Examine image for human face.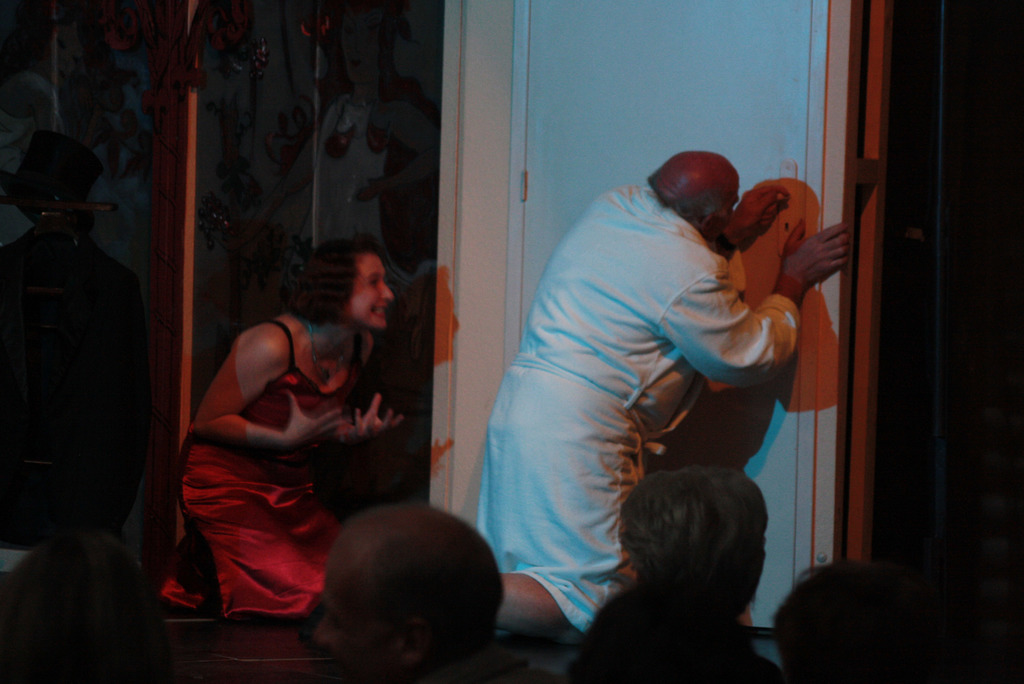
Examination result: <box>317,541,394,683</box>.
